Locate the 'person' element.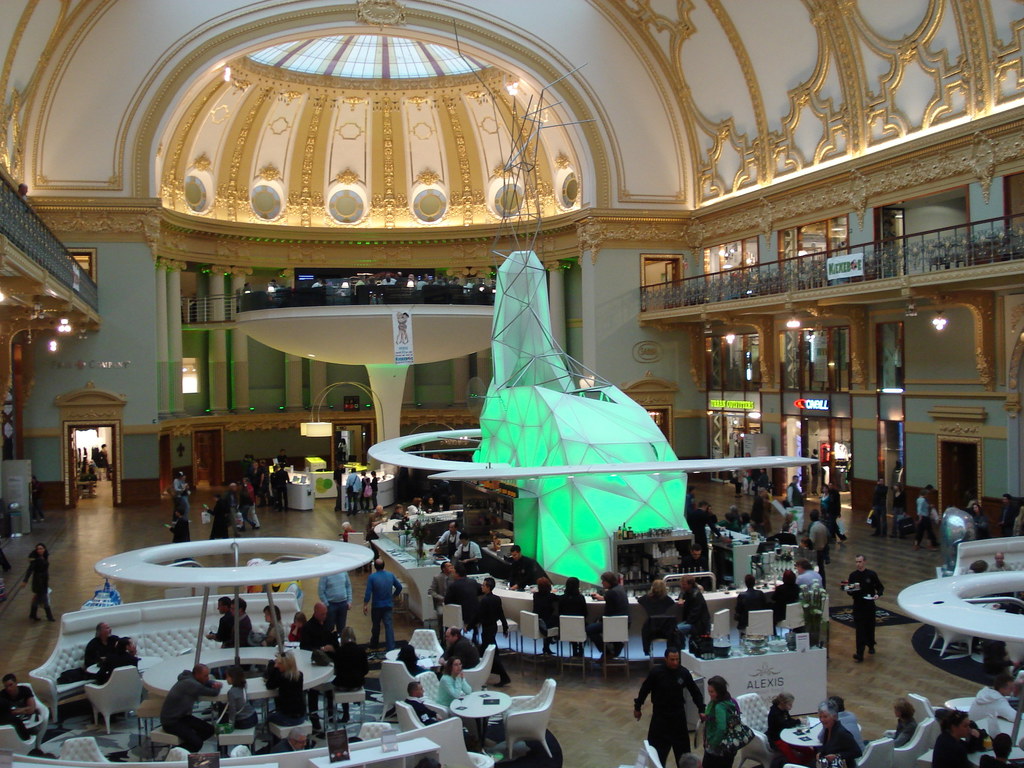
Element bbox: crop(536, 572, 561, 657).
